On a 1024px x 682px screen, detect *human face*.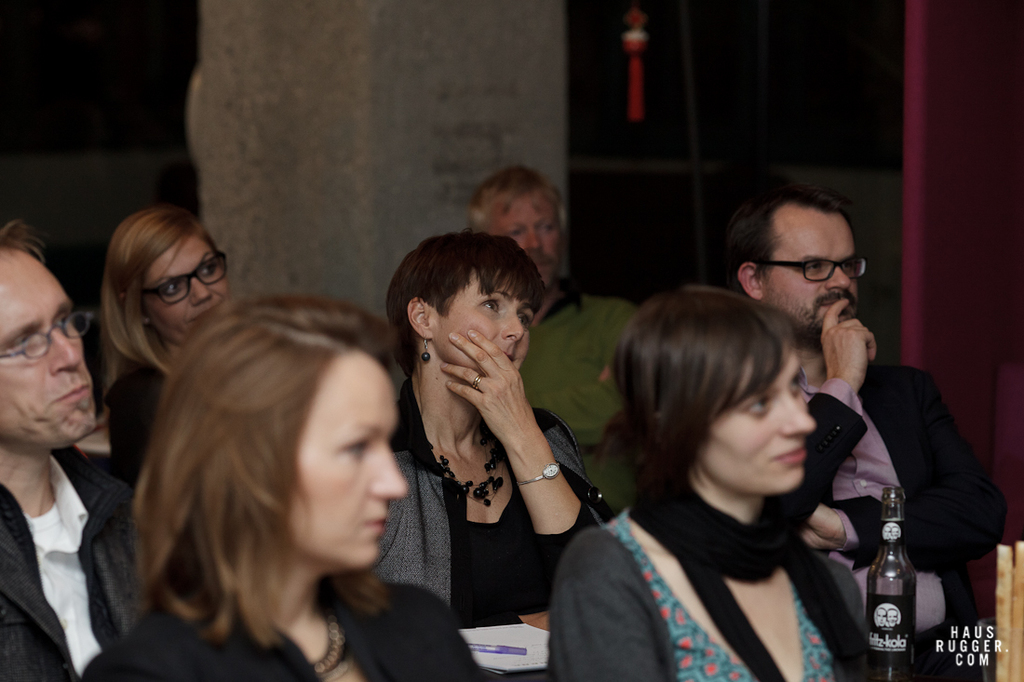
crop(766, 204, 856, 338).
